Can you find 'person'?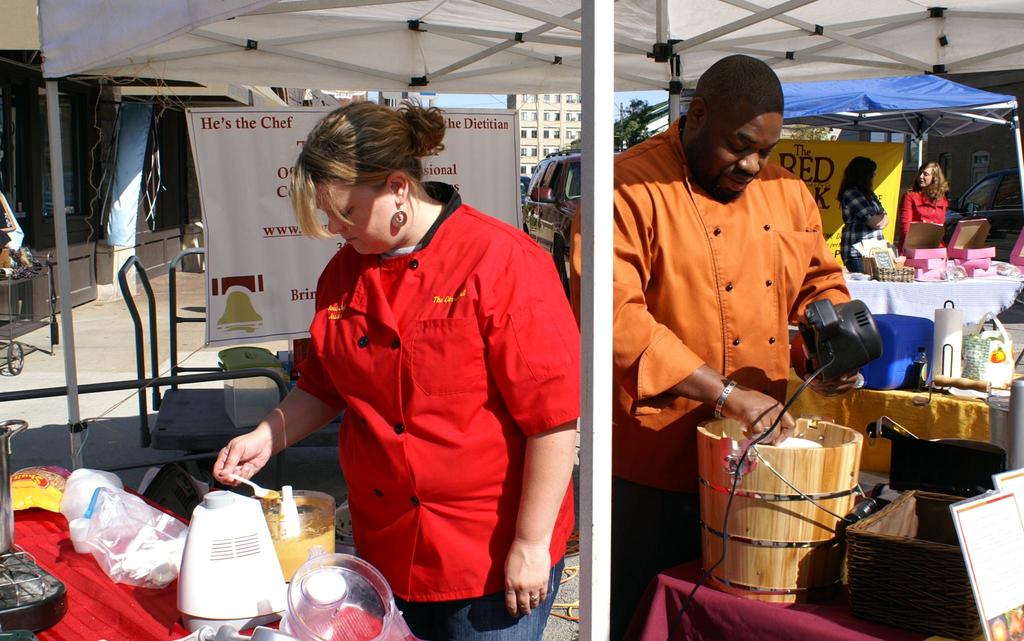
Yes, bounding box: Rect(834, 157, 889, 272).
